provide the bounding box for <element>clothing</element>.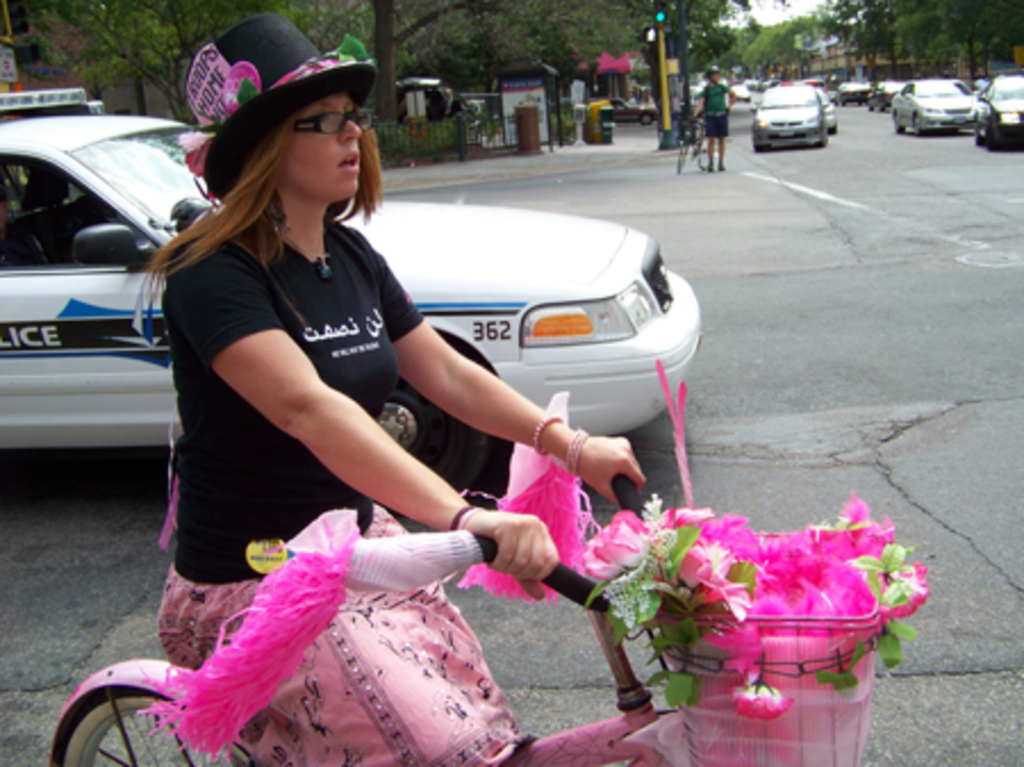
694 80 733 146.
